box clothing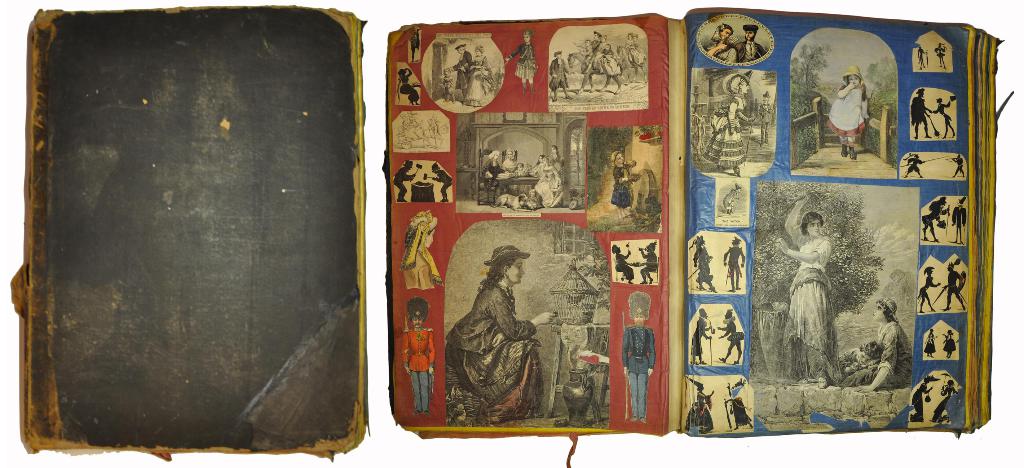
crop(547, 59, 568, 89)
